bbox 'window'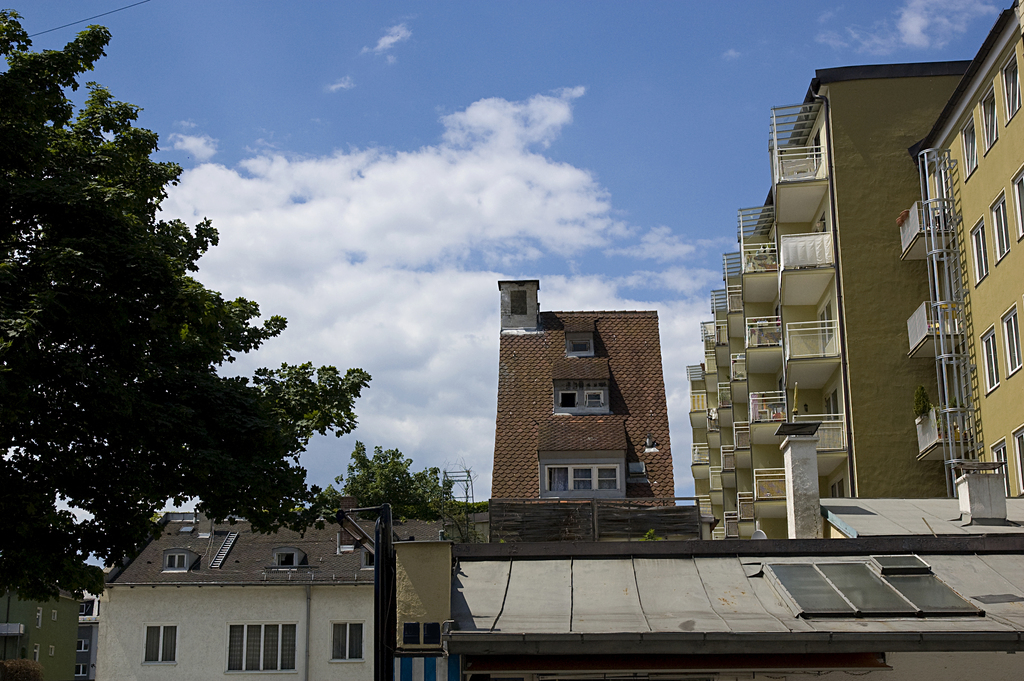
(x1=957, y1=110, x2=980, y2=172)
